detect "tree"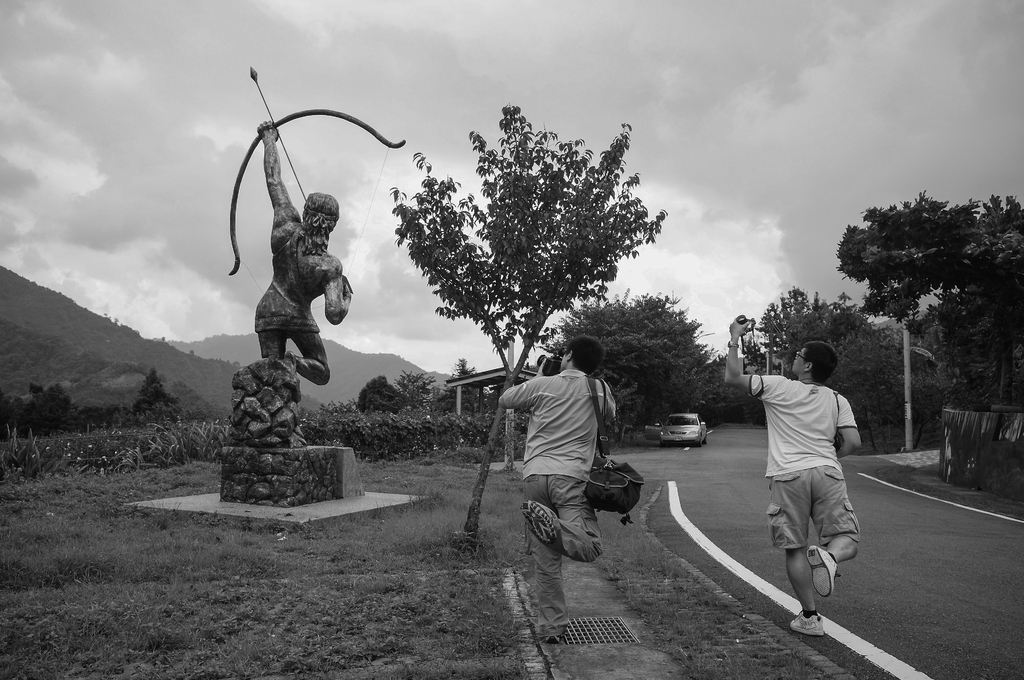
{"x1": 396, "y1": 364, "x2": 433, "y2": 408}
